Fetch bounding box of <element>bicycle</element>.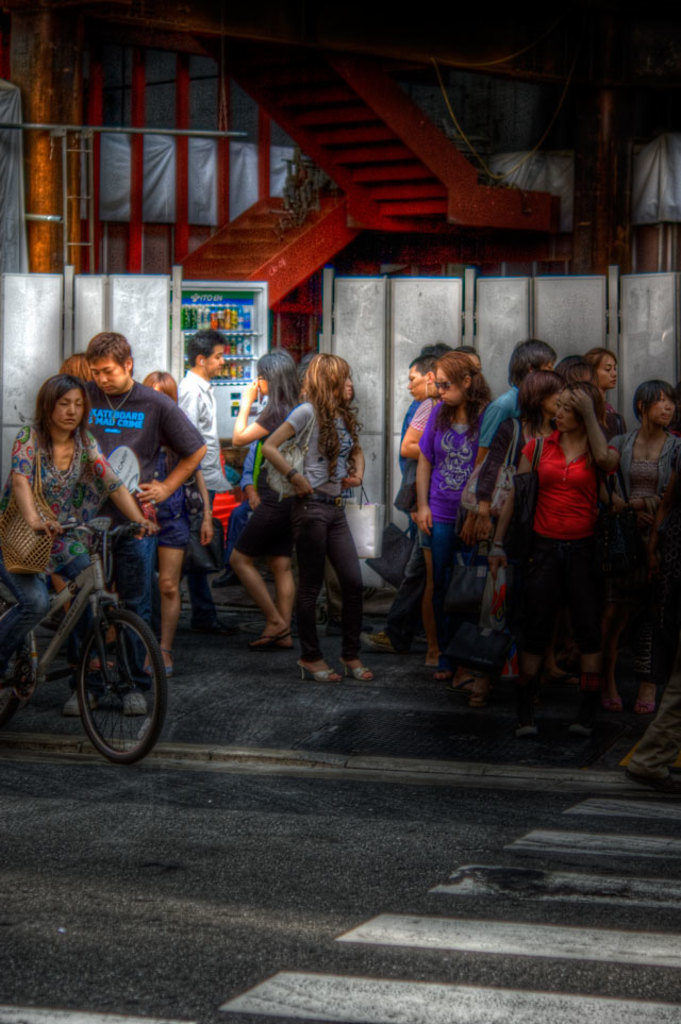
Bbox: (left=6, top=501, right=171, bottom=782).
